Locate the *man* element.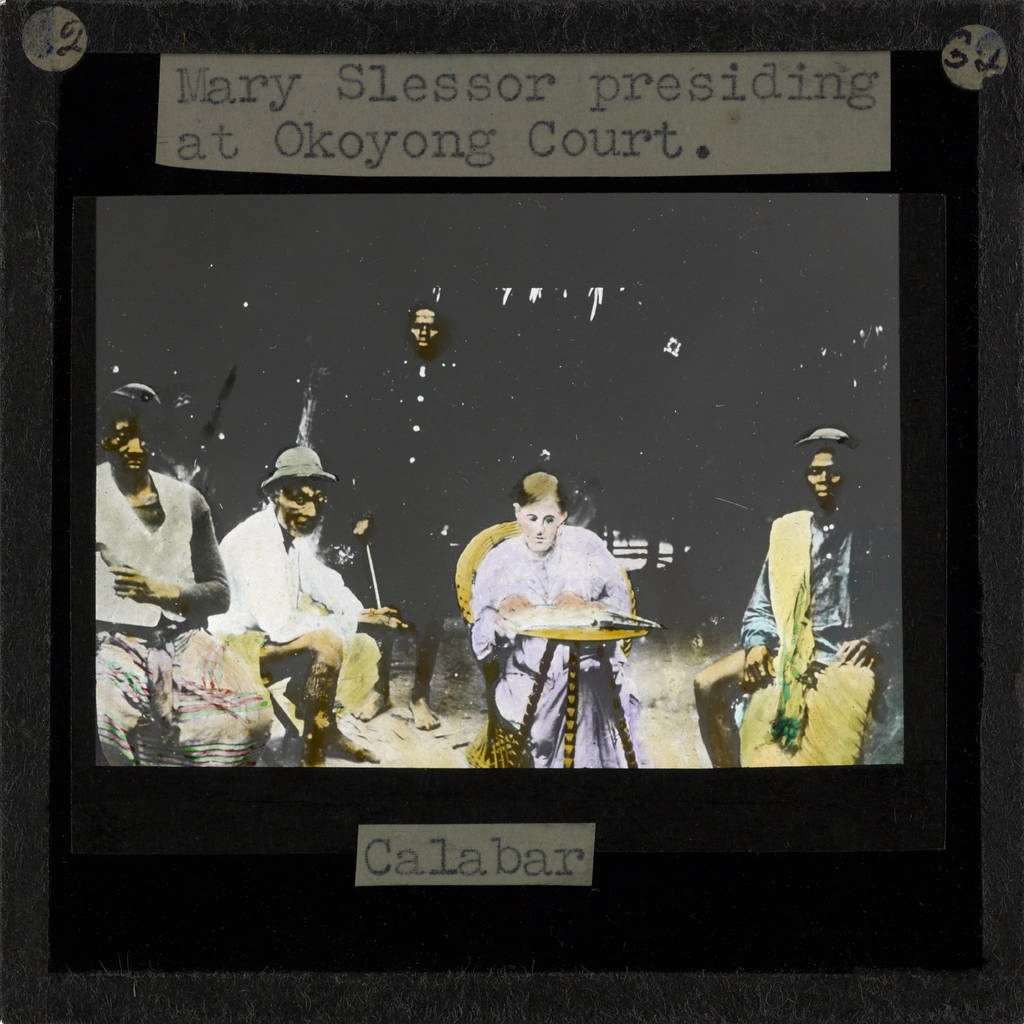
Element bbox: 462:475:641:774.
